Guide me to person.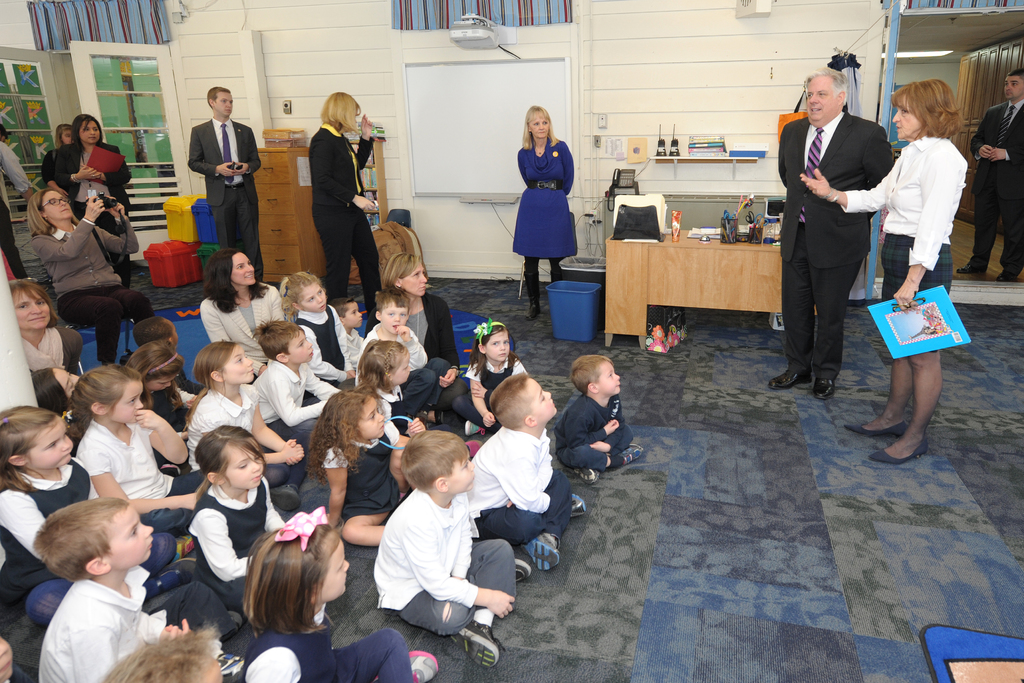
Guidance: bbox=(28, 491, 181, 682).
